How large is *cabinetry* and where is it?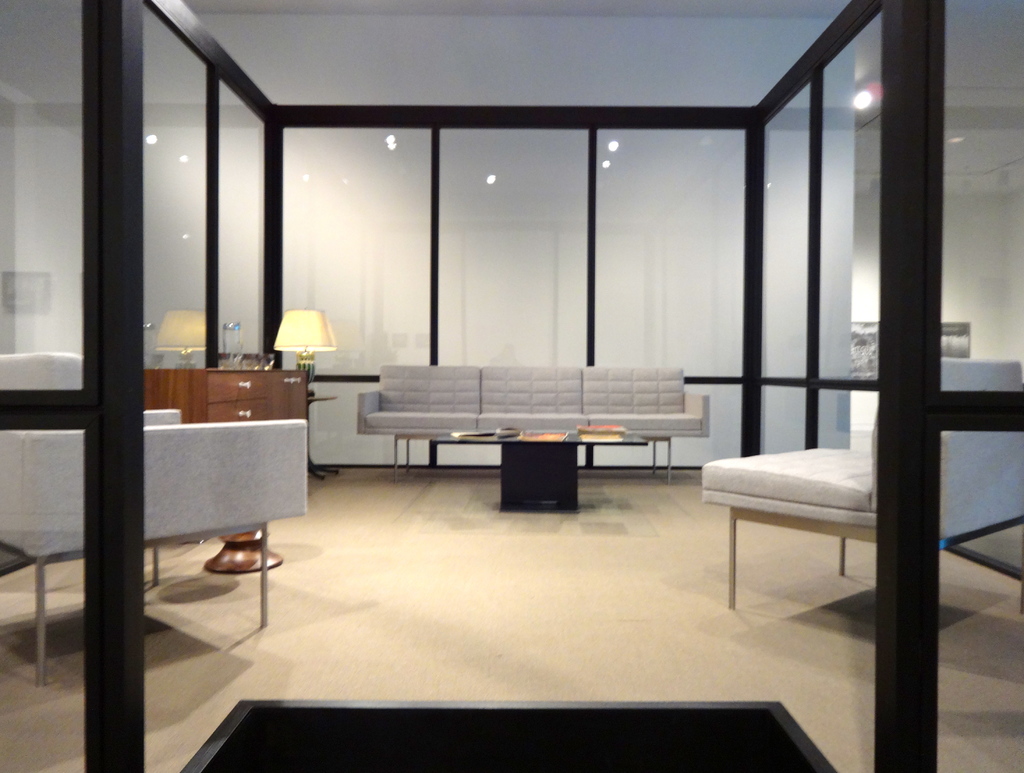
Bounding box: bbox=[133, 355, 333, 434].
